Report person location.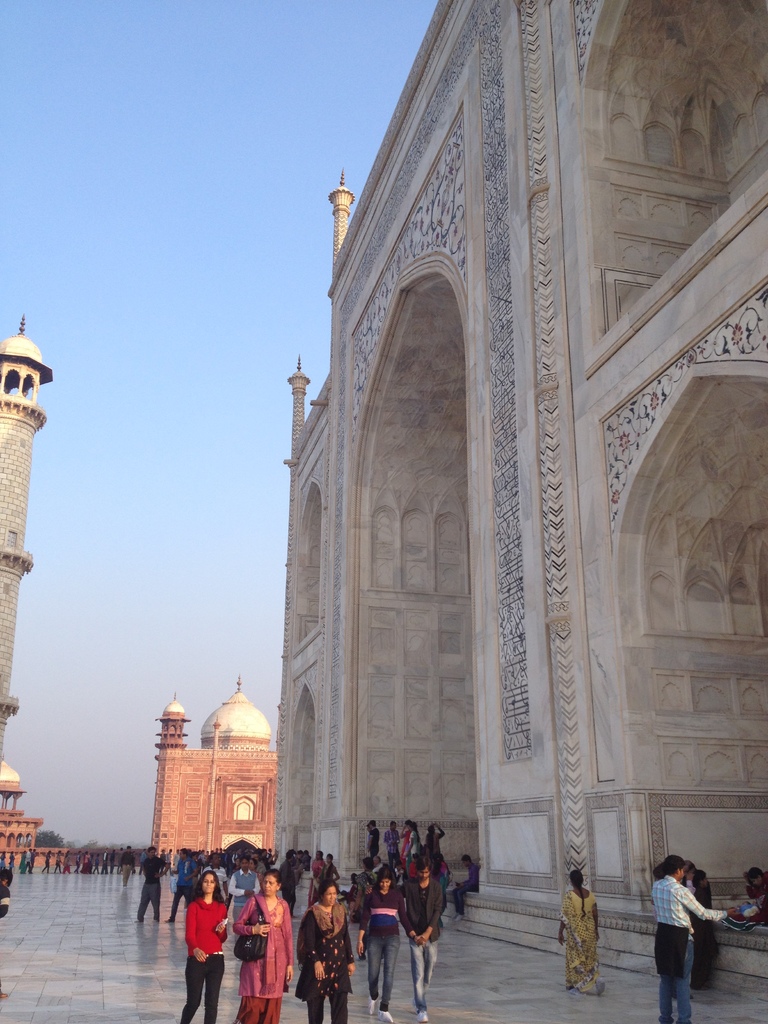
Report: rect(116, 851, 131, 886).
